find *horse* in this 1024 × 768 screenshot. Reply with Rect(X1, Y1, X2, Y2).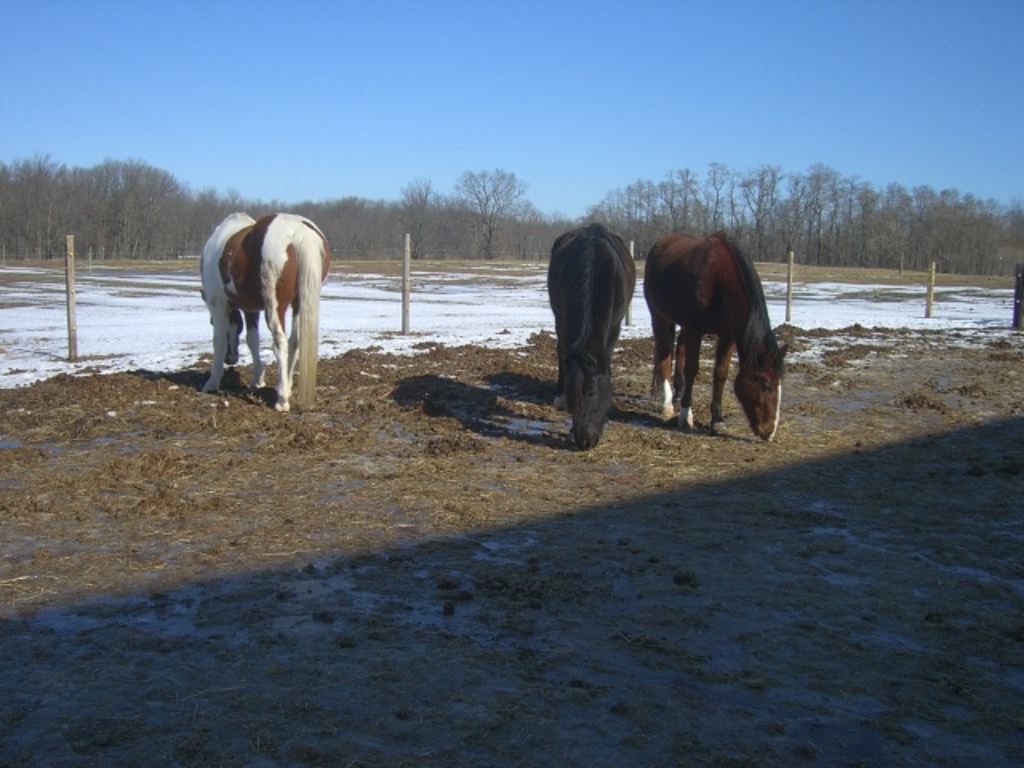
Rect(200, 213, 333, 421).
